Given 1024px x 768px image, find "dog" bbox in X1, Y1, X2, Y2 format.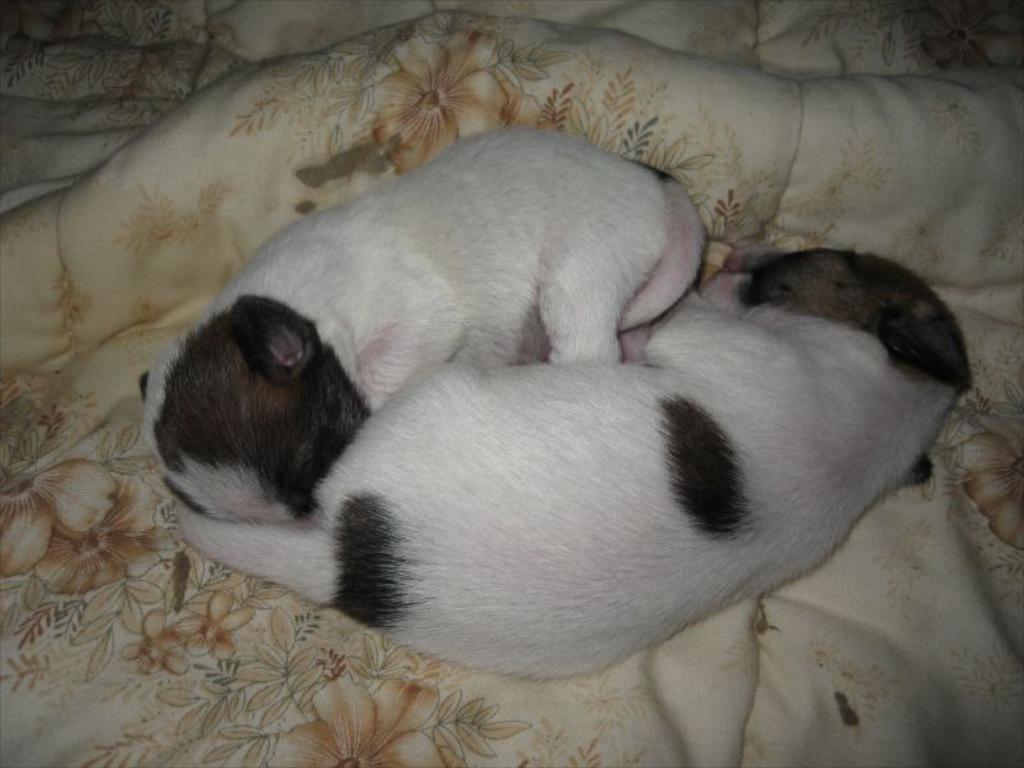
166, 241, 977, 687.
